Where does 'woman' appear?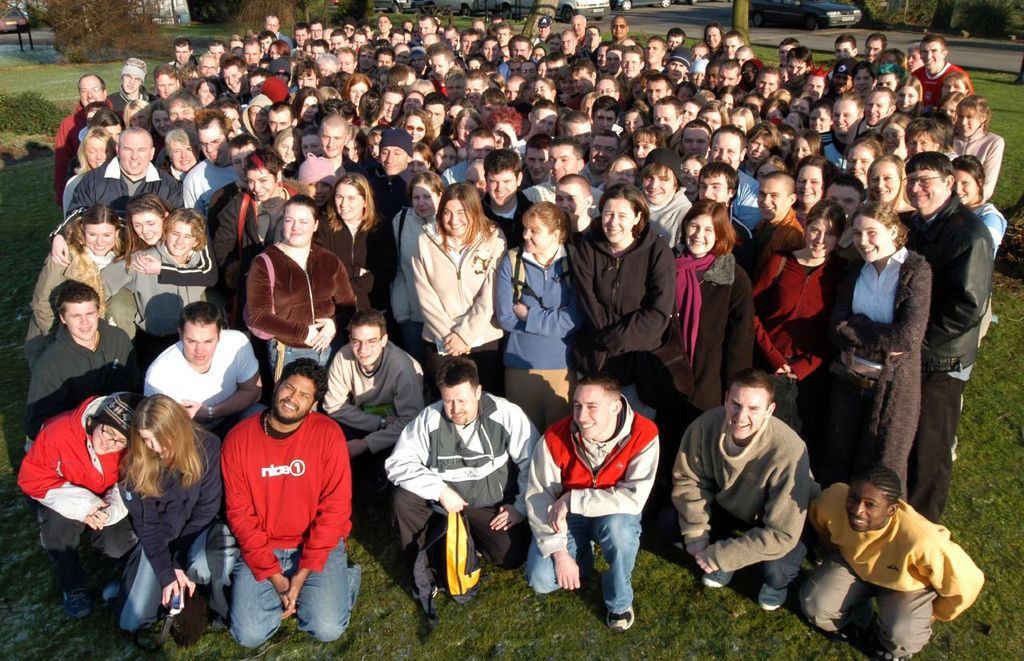
Appears at [x1=405, y1=180, x2=510, y2=394].
